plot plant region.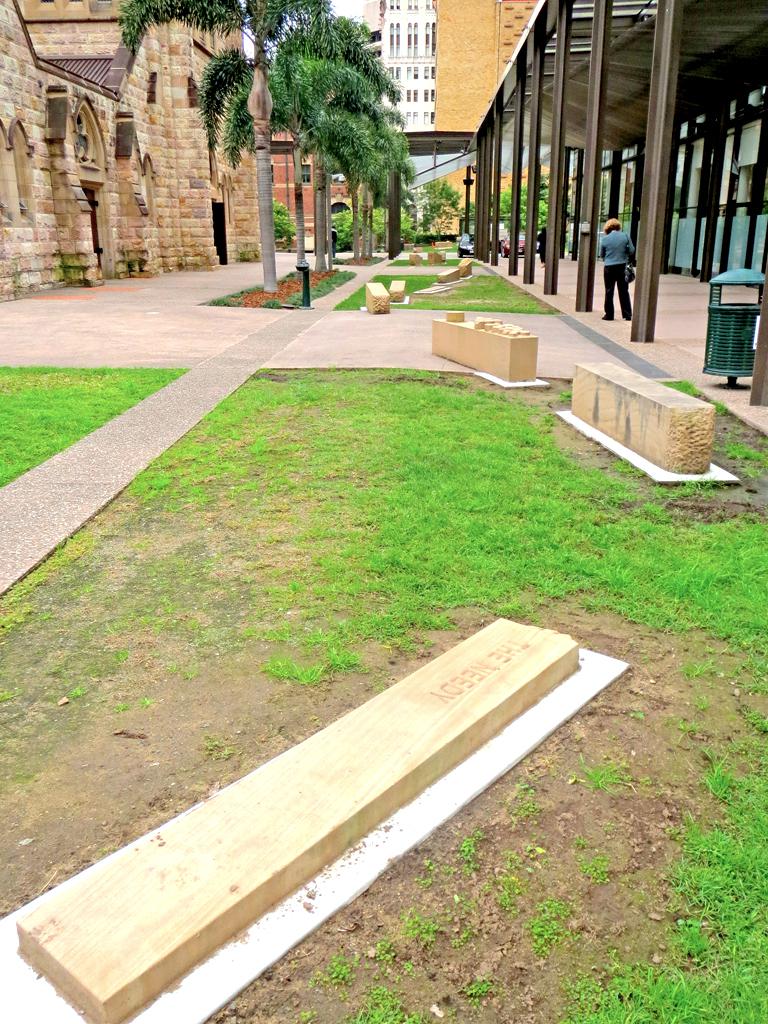
Plotted at BBox(419, 927, 442, 961).
